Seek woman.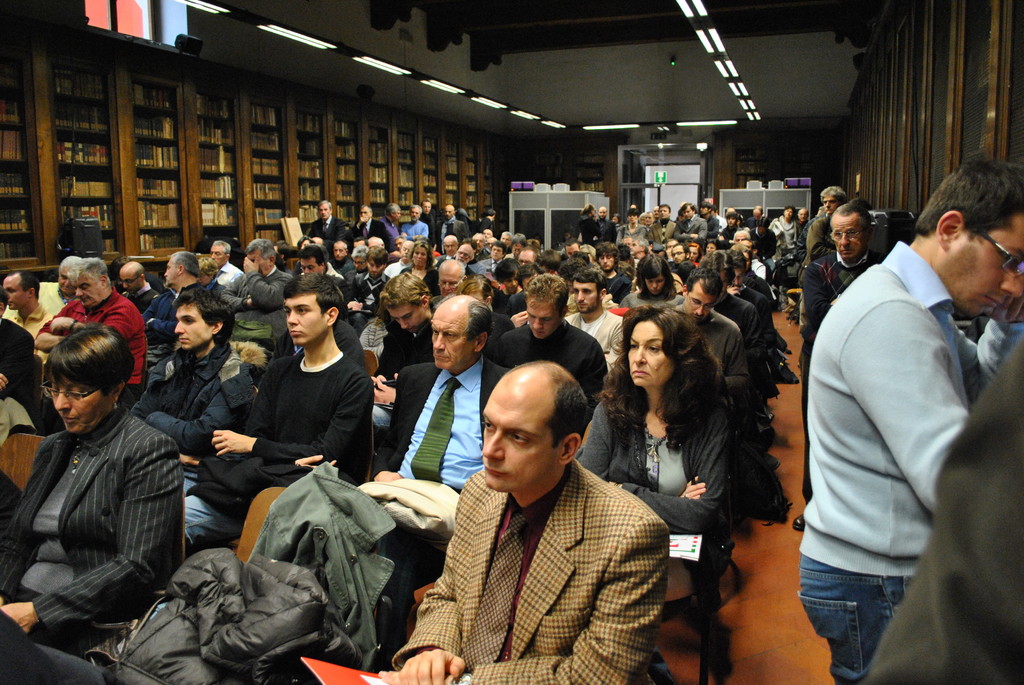
rect(399, 242, 442, 298).
